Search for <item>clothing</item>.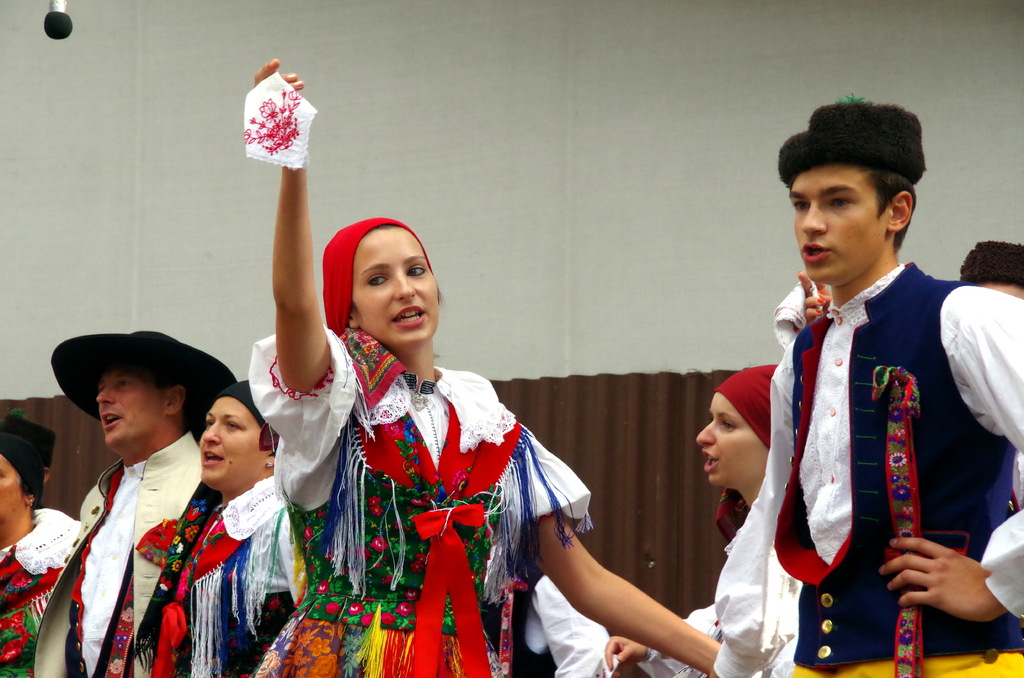
Found at <box>251,328,597,677</box>.
